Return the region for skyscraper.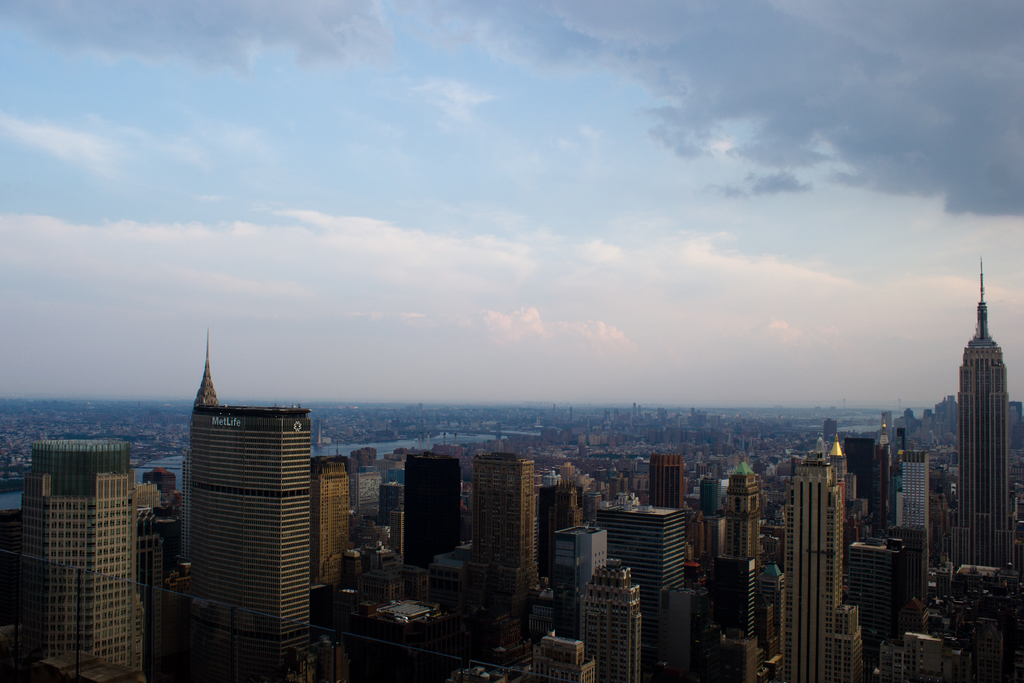
rect(833, 599, 867, 682).
